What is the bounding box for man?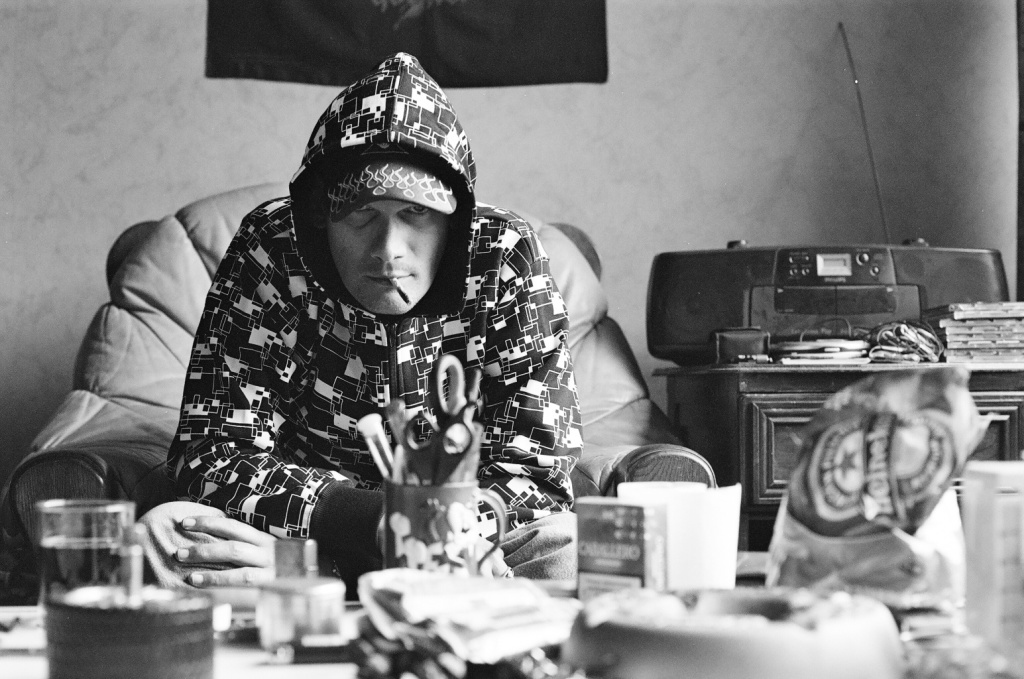
156/86/586/594.
